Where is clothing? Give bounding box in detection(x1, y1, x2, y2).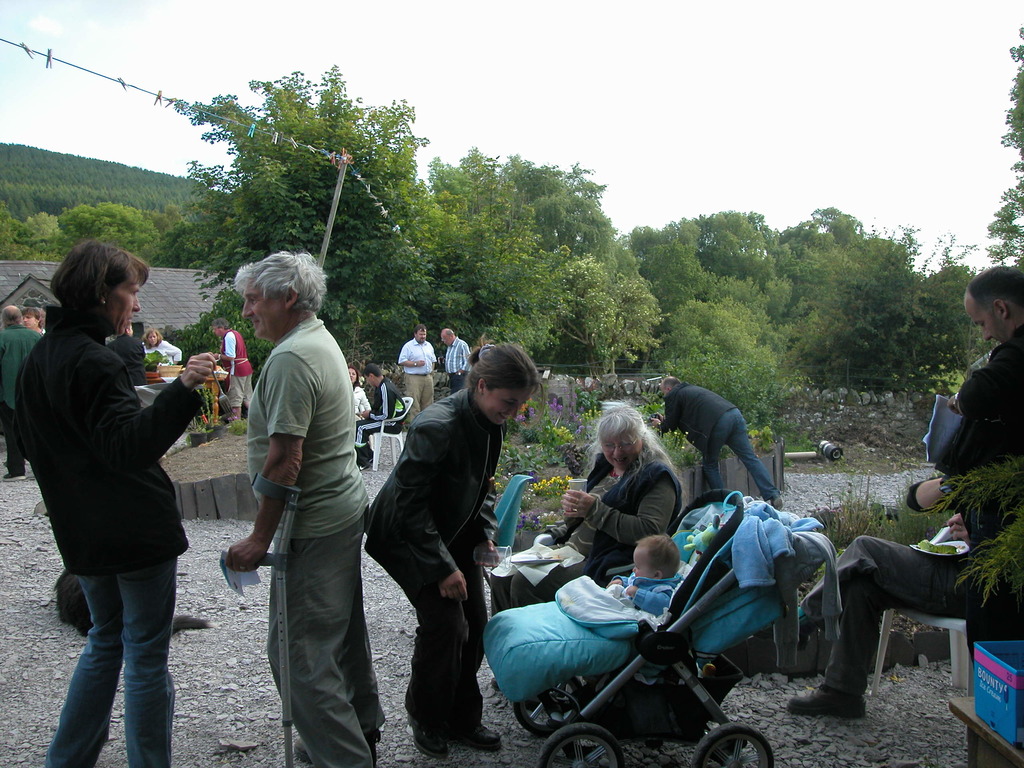
detection(364, 333, 520, 739).
